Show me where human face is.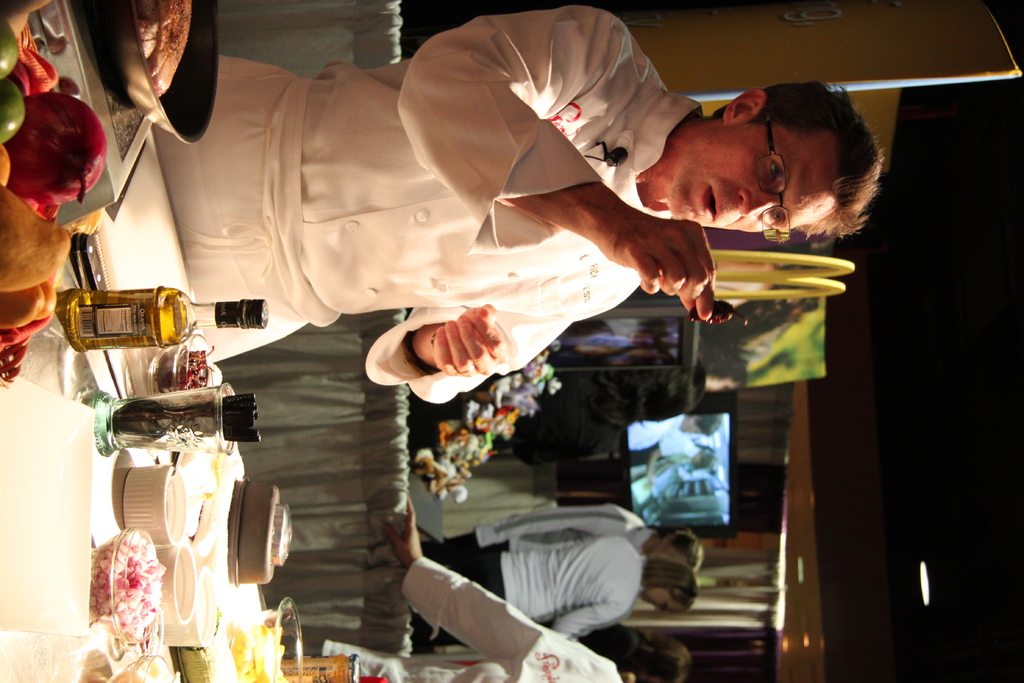
human face is at (x1=669, y1=124, x2=840, y2=229).
